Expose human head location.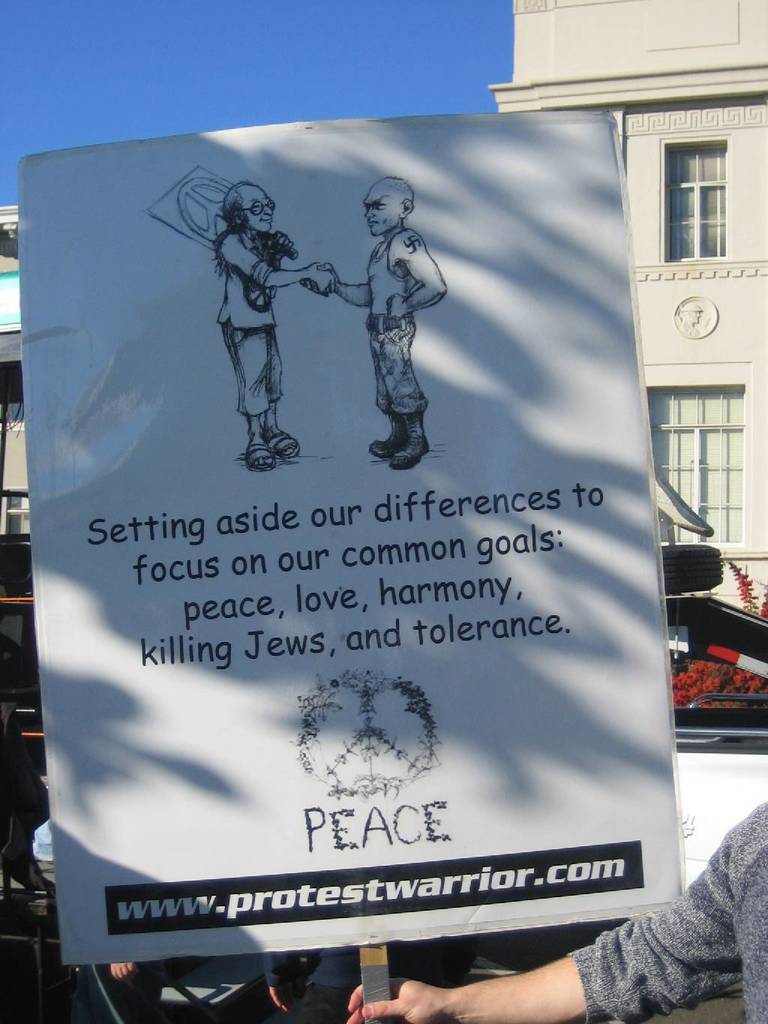
Exposed at 354 170 420 245.
